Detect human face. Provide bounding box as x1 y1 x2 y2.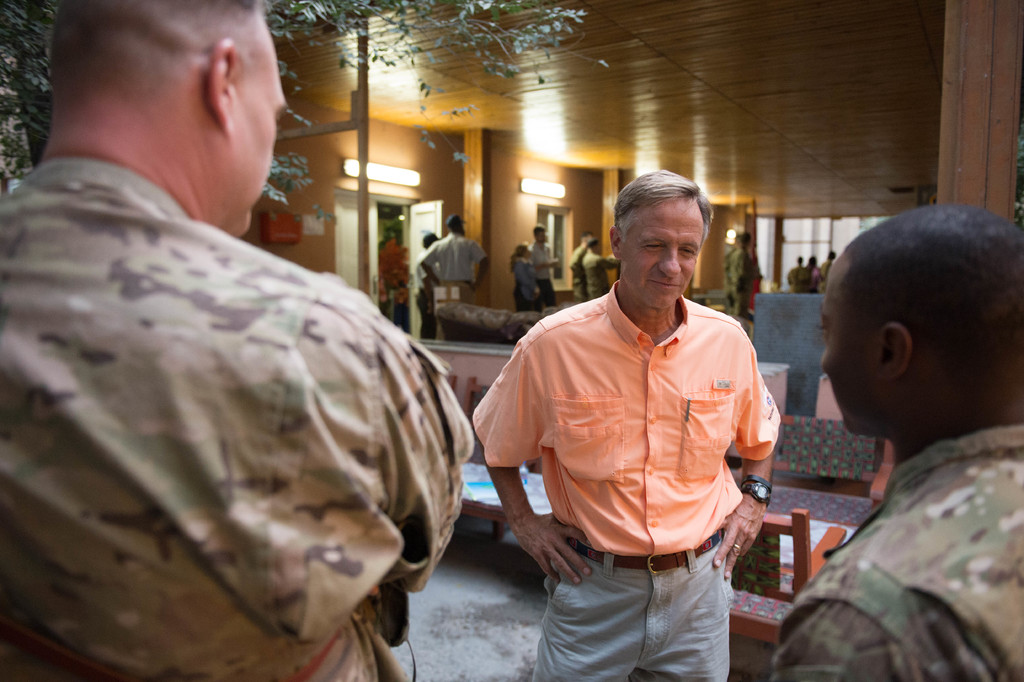
626 198 702 308.
